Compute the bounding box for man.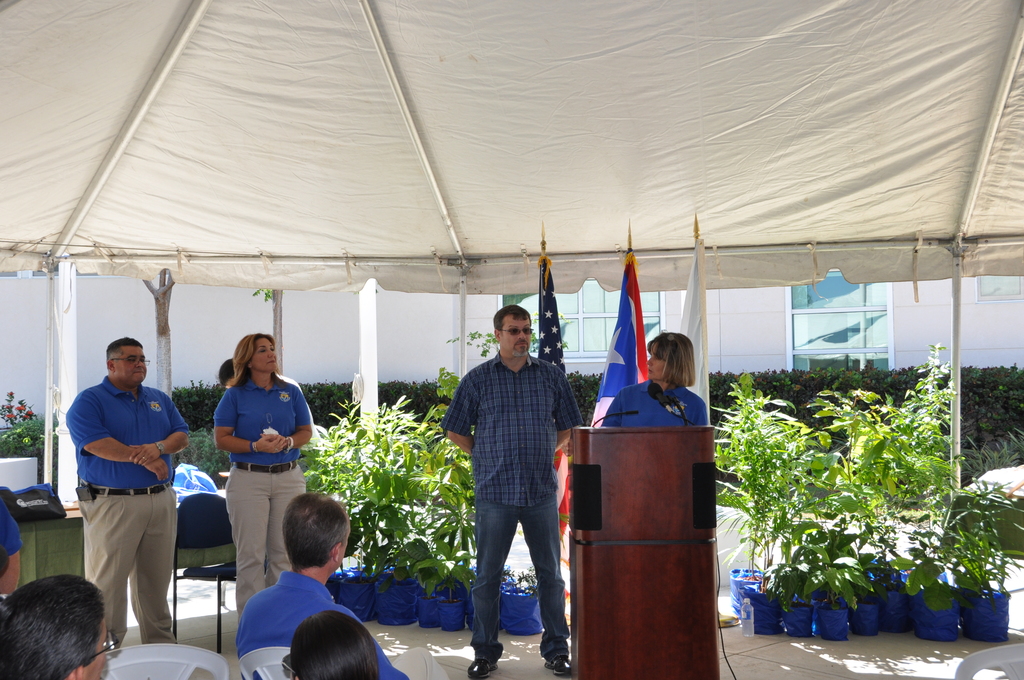
[left=438, top=302, right=586, bottom=658].
